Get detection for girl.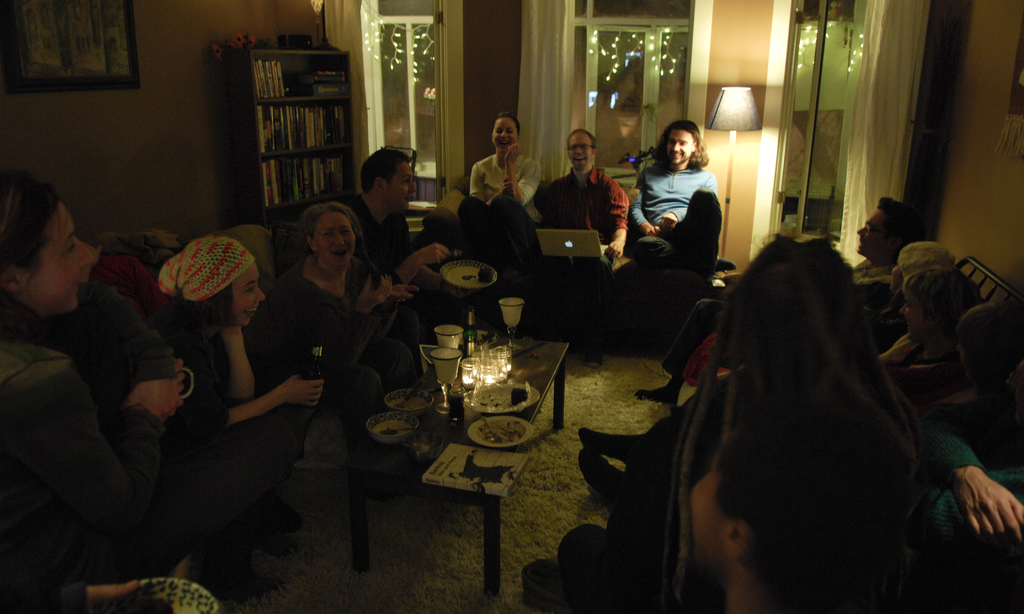
Detection: 0 173 192 613.
